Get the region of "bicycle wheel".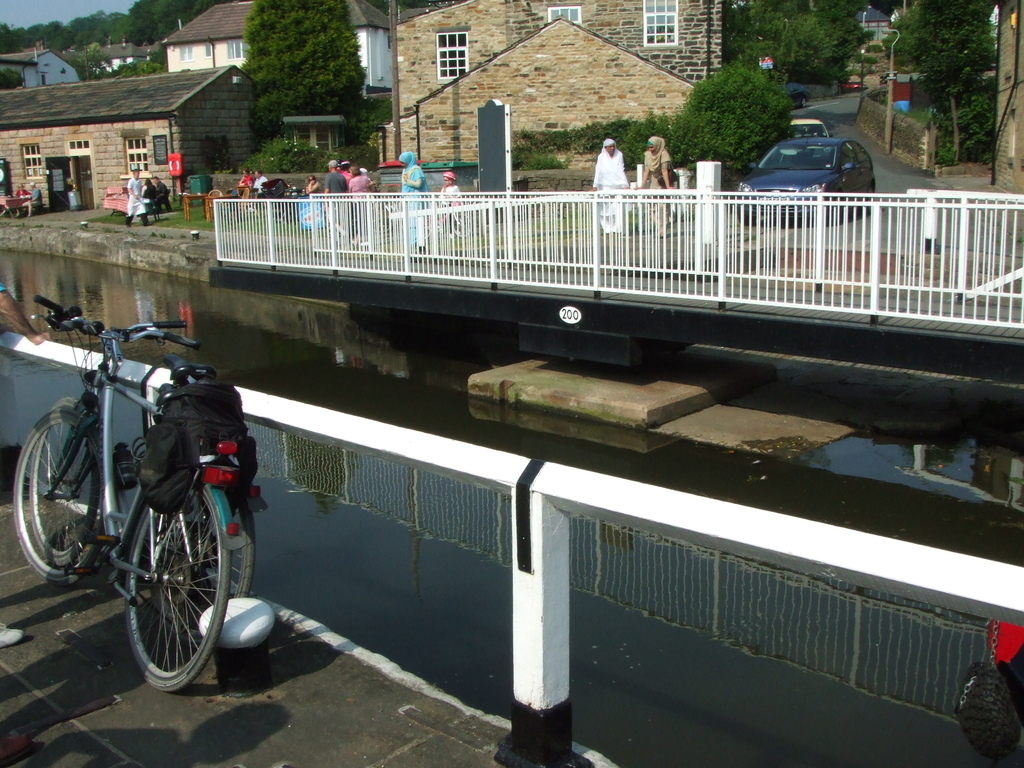
BBox(24, 397, 104, 568).
